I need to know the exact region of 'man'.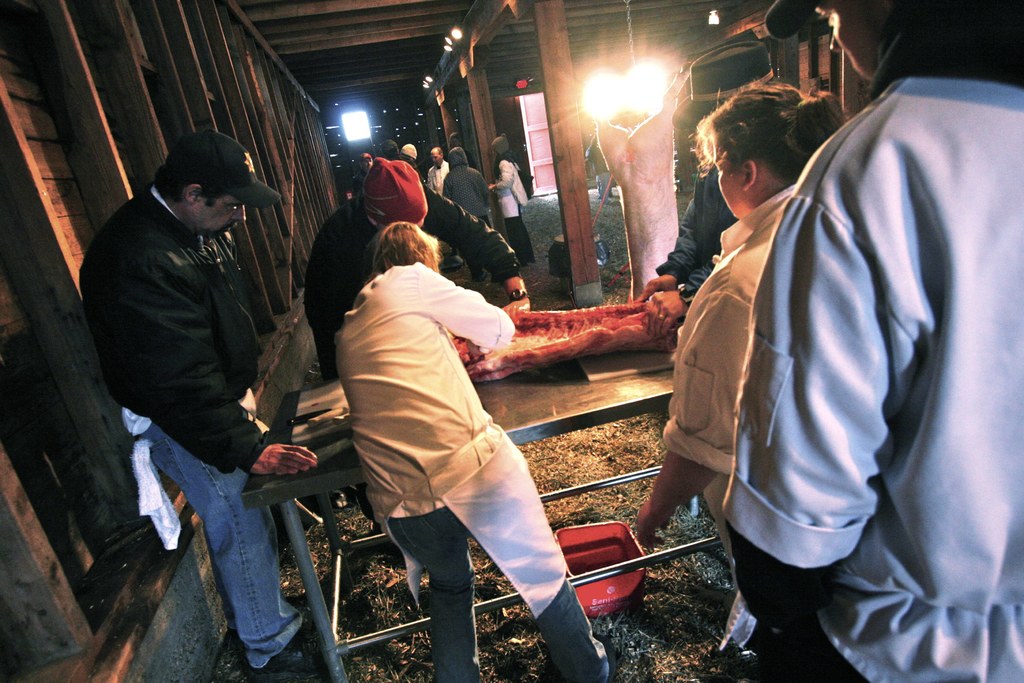
Region: BBox(719, 0, 1023, 682).
